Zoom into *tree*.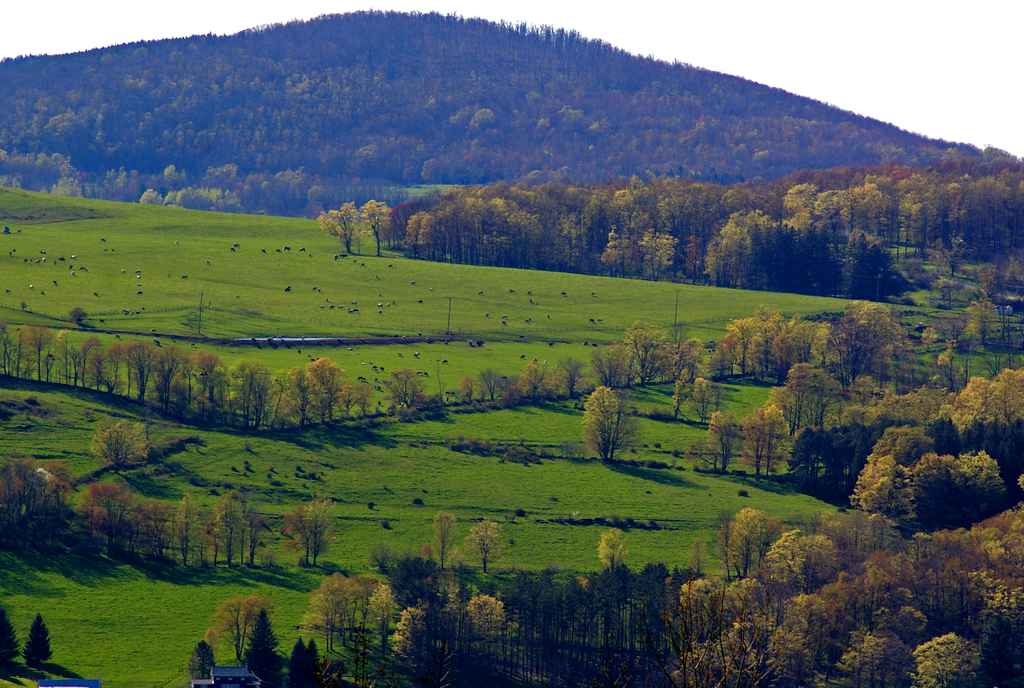
Zoom target: x1=89 y1=416 x2=148 y2=477.
